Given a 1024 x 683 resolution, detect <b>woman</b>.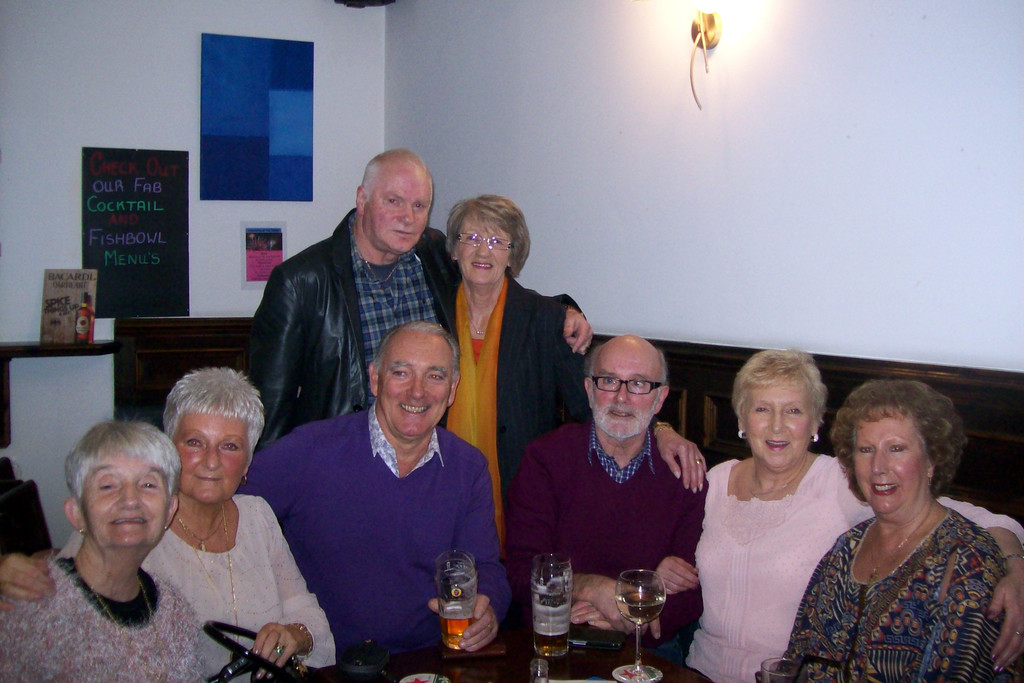
[x1=0, y1=422, x2=209, y2=682].
